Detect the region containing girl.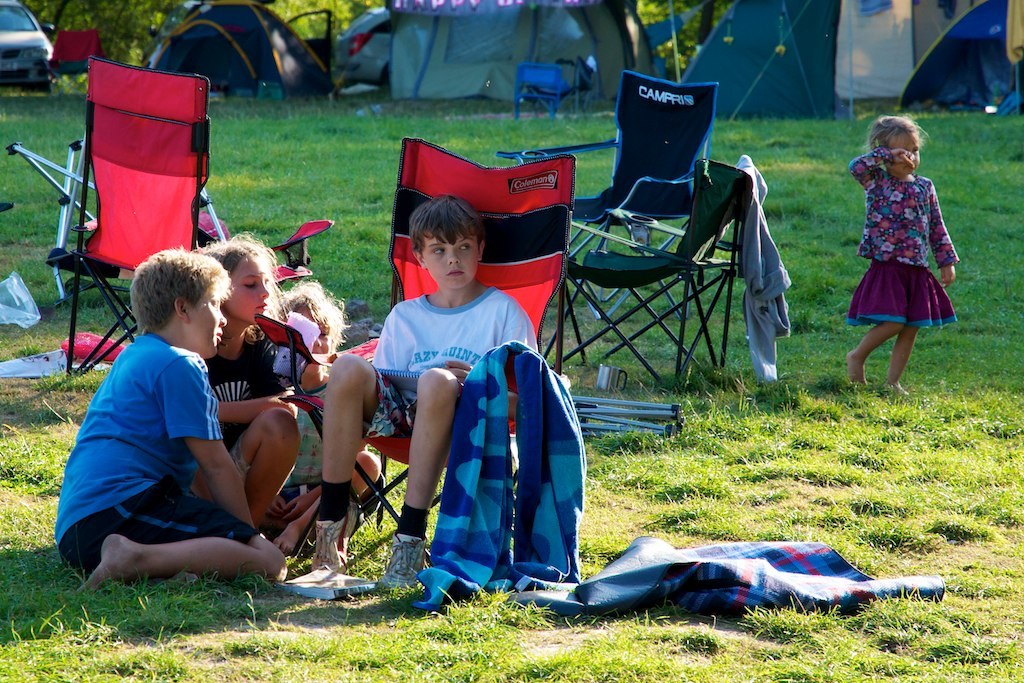
bbox(265, 279, 383, 556).
